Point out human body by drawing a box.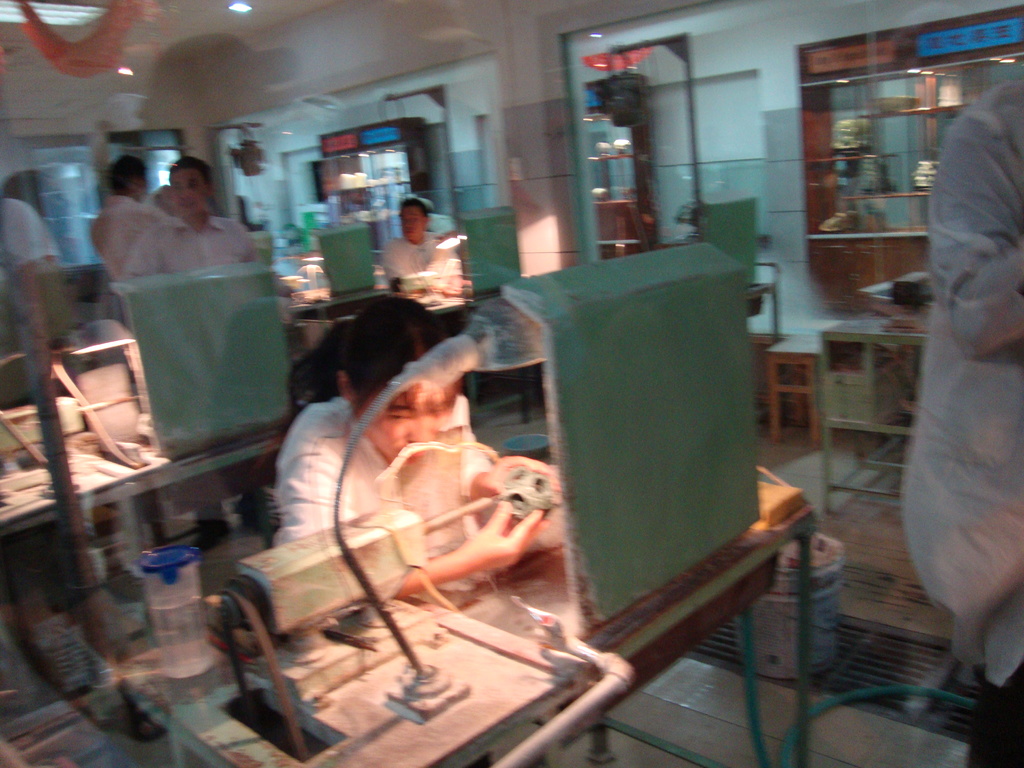
l=84, t=195, r=164, b=291.
